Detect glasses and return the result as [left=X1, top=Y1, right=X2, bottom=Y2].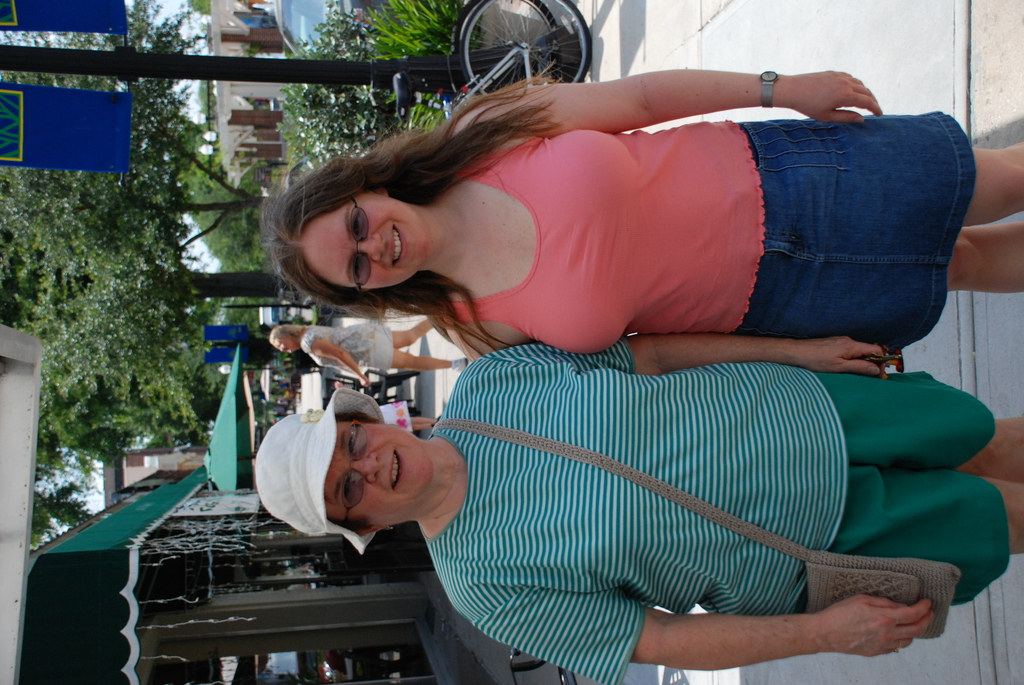
[left=334, top=422, right=365, bottom=526].
